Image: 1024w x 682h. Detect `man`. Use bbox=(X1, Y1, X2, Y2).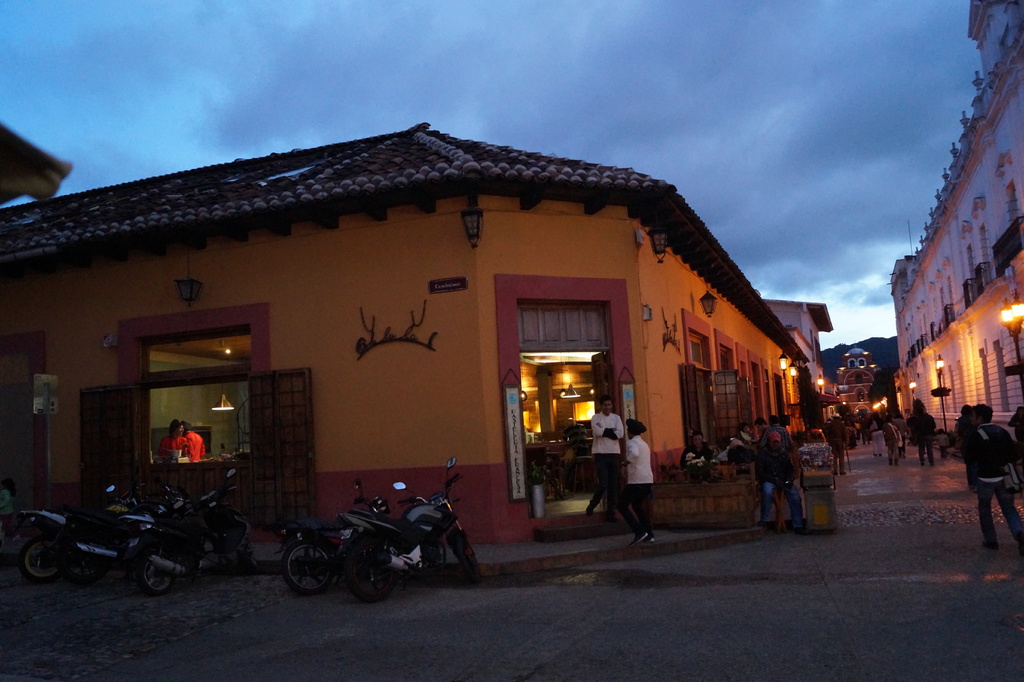
bbox=(827, 411, 847, 475).
